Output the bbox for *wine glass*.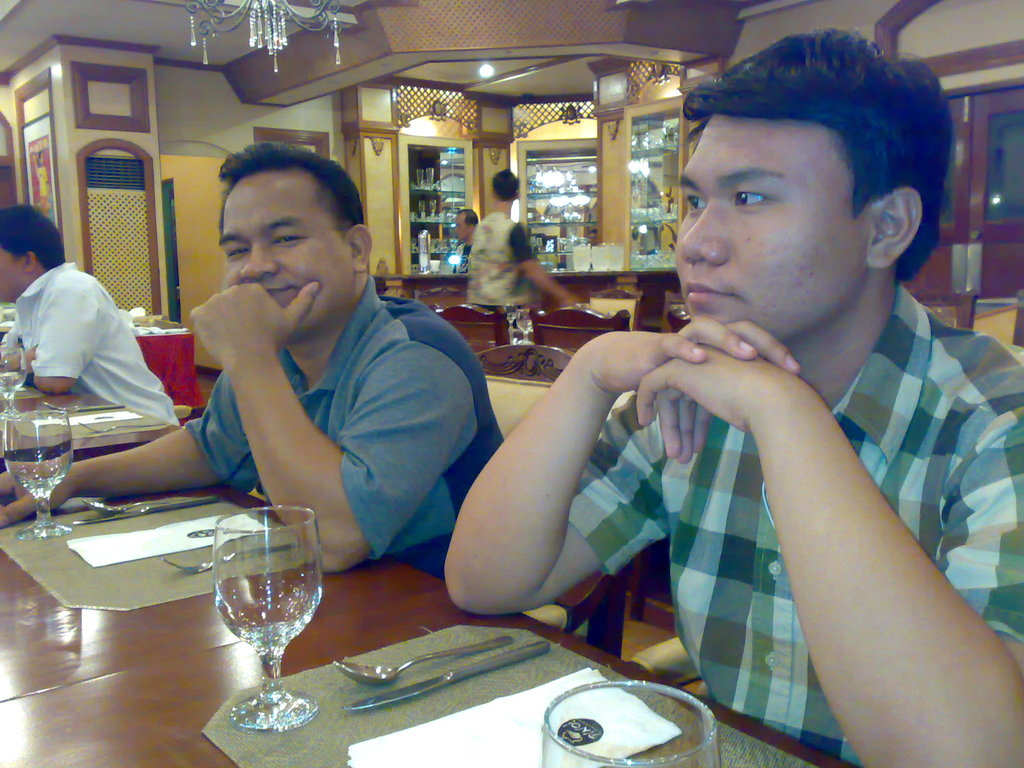
left=3, top=406, right=74, bottom=538.
